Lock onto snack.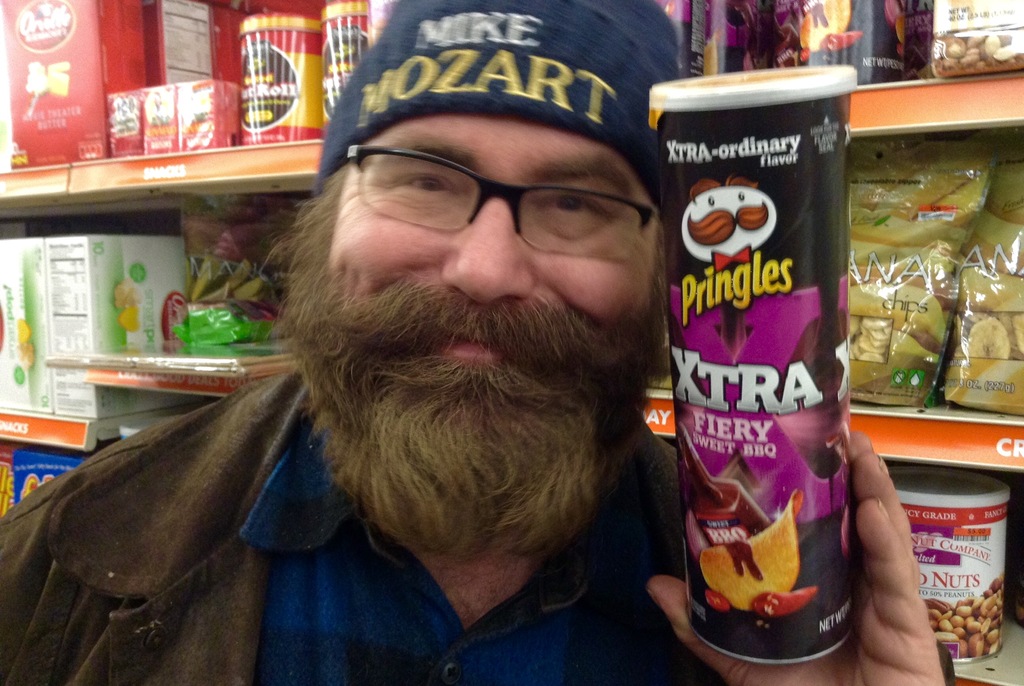
Locked: [x1=656, y1=87, x2=858, y2=658].
